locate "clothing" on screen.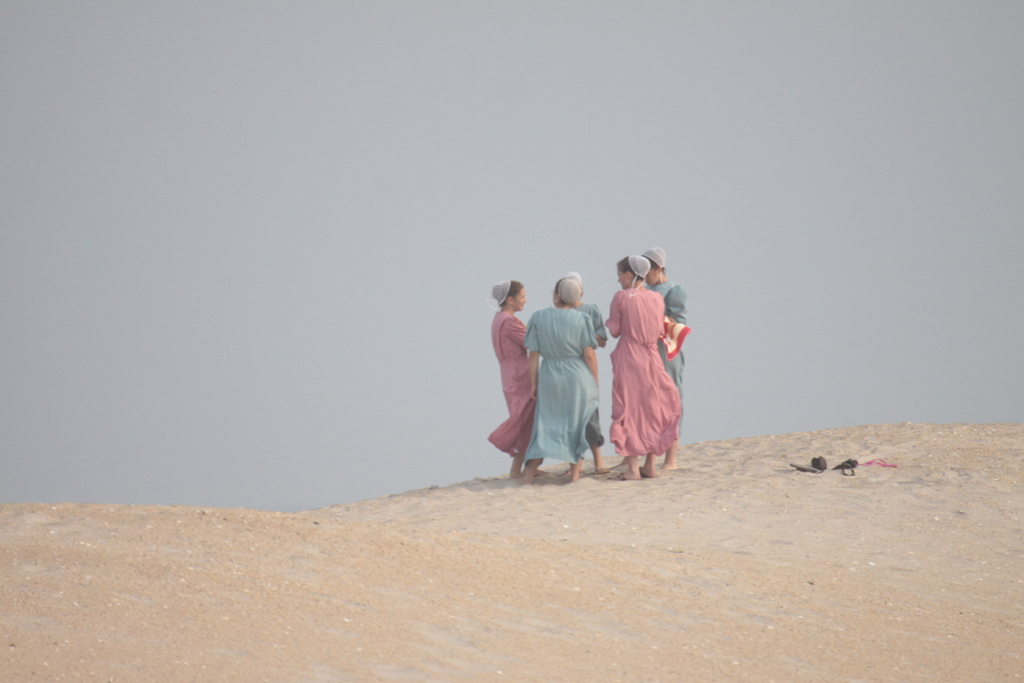
On screen at (645,281,691,388).
